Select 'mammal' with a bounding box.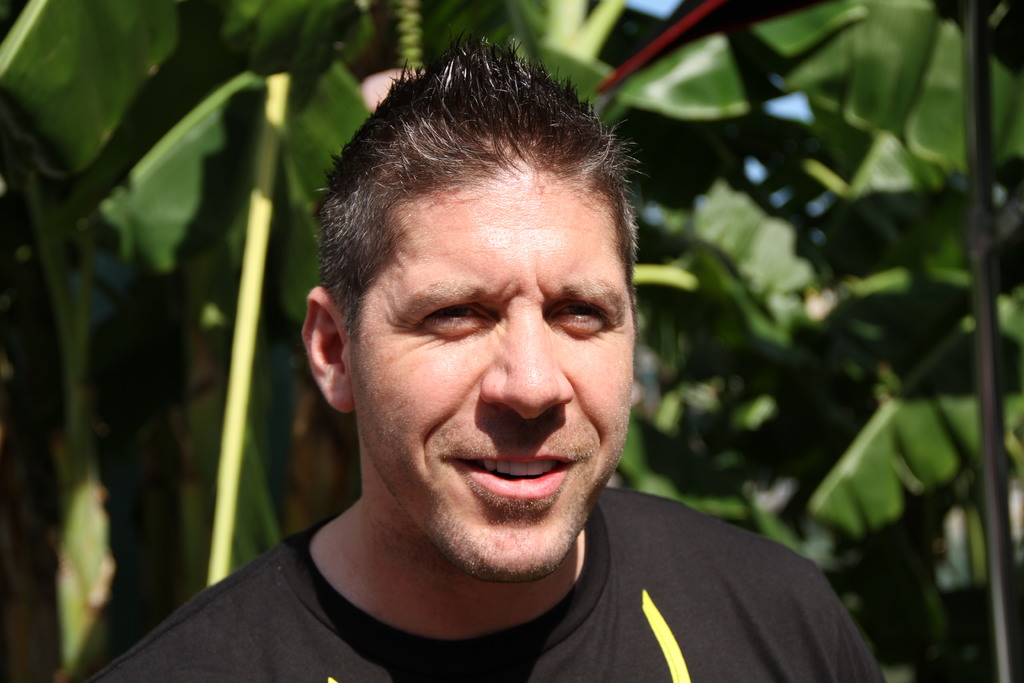
149 58 847 676.
